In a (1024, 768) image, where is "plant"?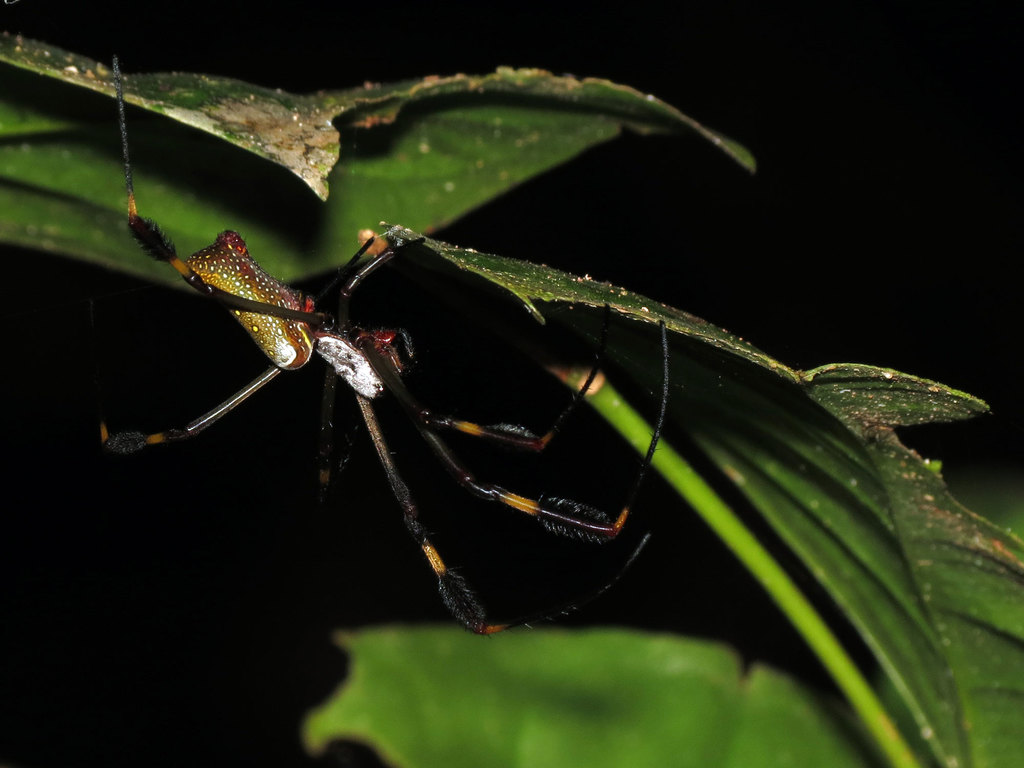
[303,624,870,767].
